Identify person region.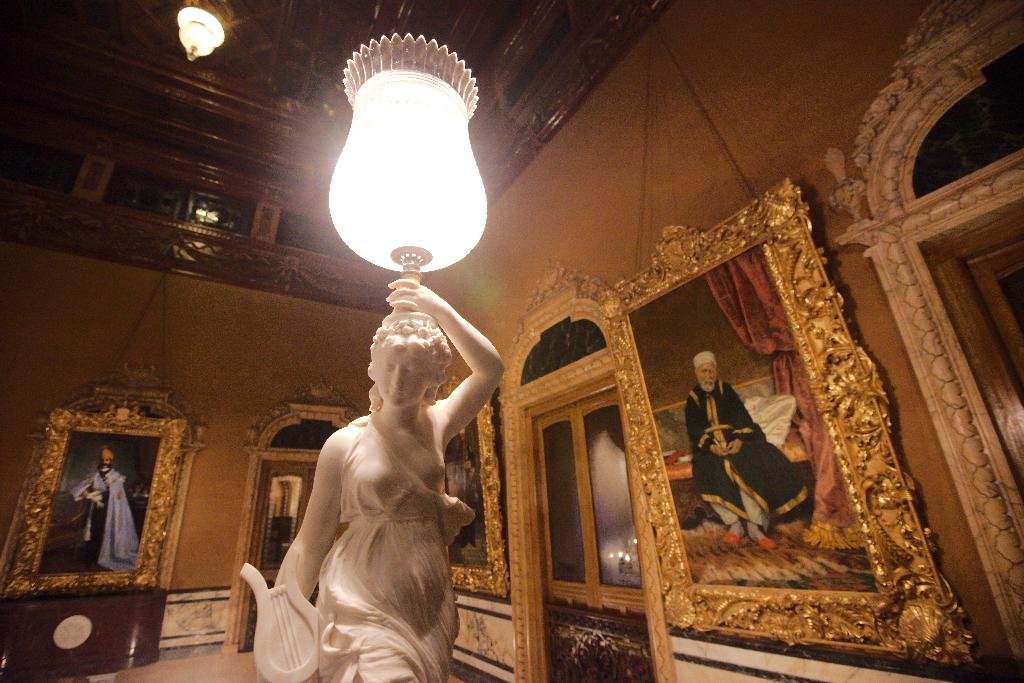
Region: 236/214/514/666.
